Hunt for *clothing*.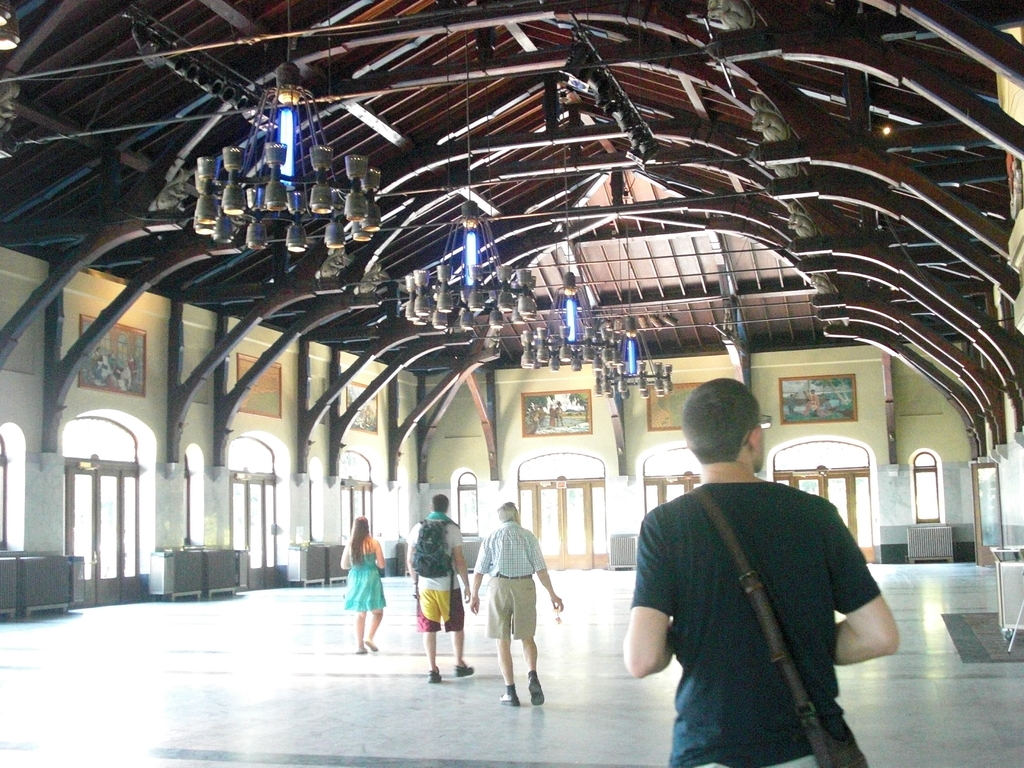
Hunted down at <bbox>554, 406, 563, 422</bbox>.
